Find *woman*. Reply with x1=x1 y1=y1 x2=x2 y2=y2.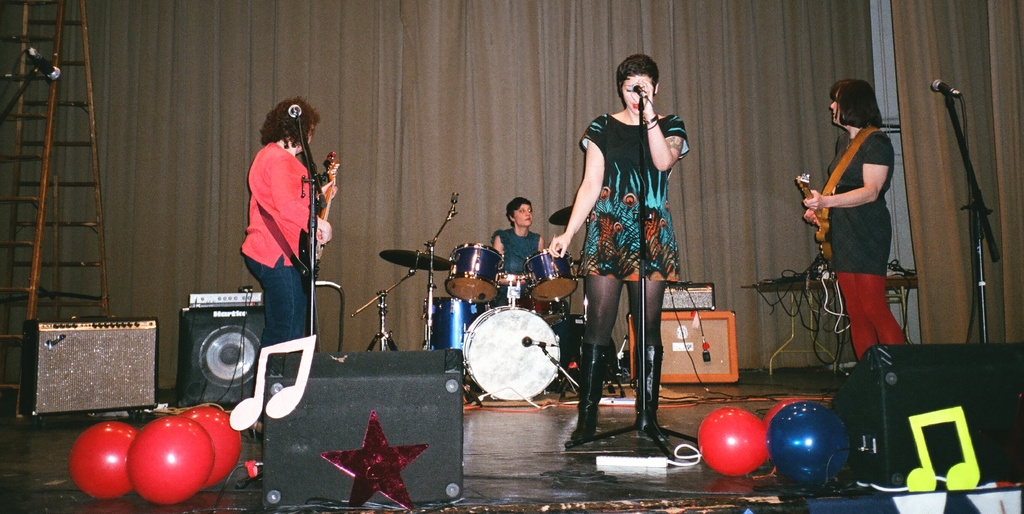
x1=799 y1=79 x2=910 y2=360.
